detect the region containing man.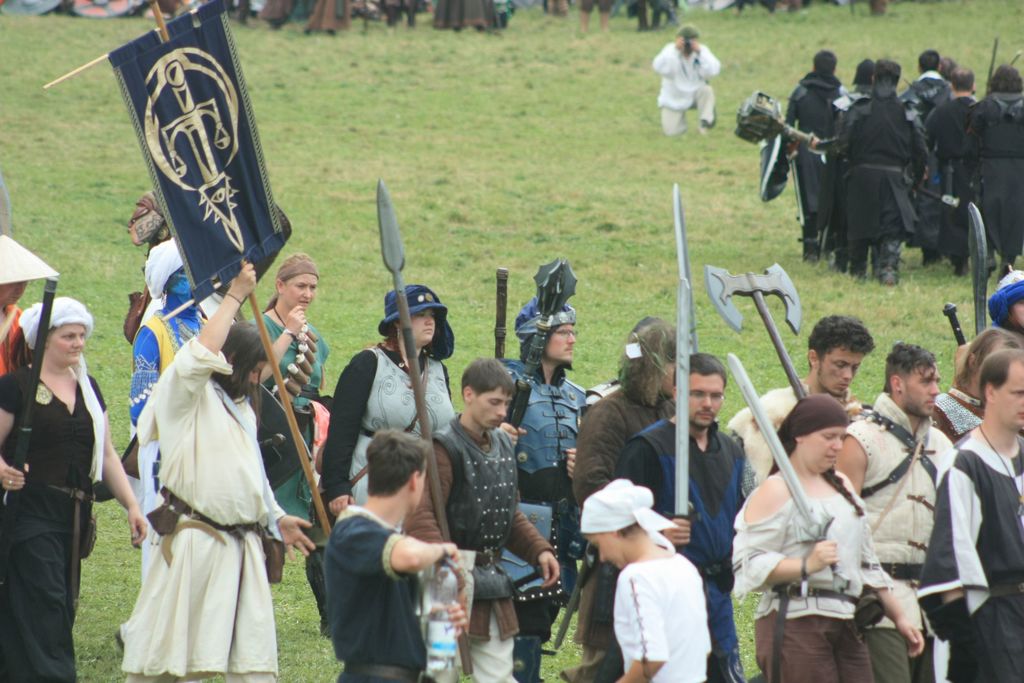
locate(108, 254, 321, 682).
